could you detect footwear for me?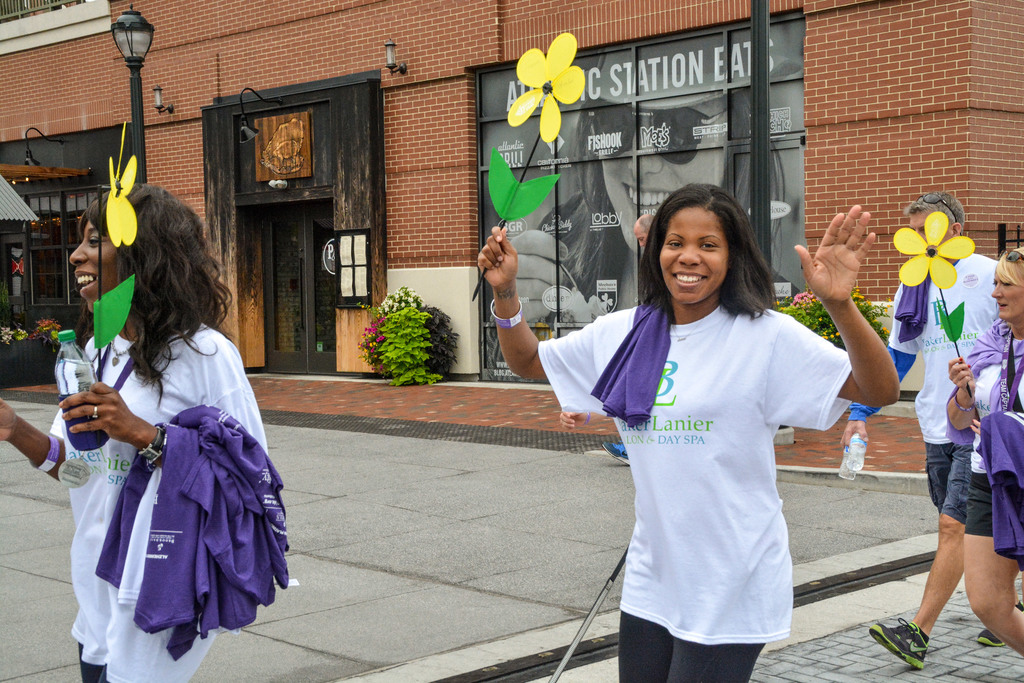
Detection result: box=[879, 616, 931, 668].
